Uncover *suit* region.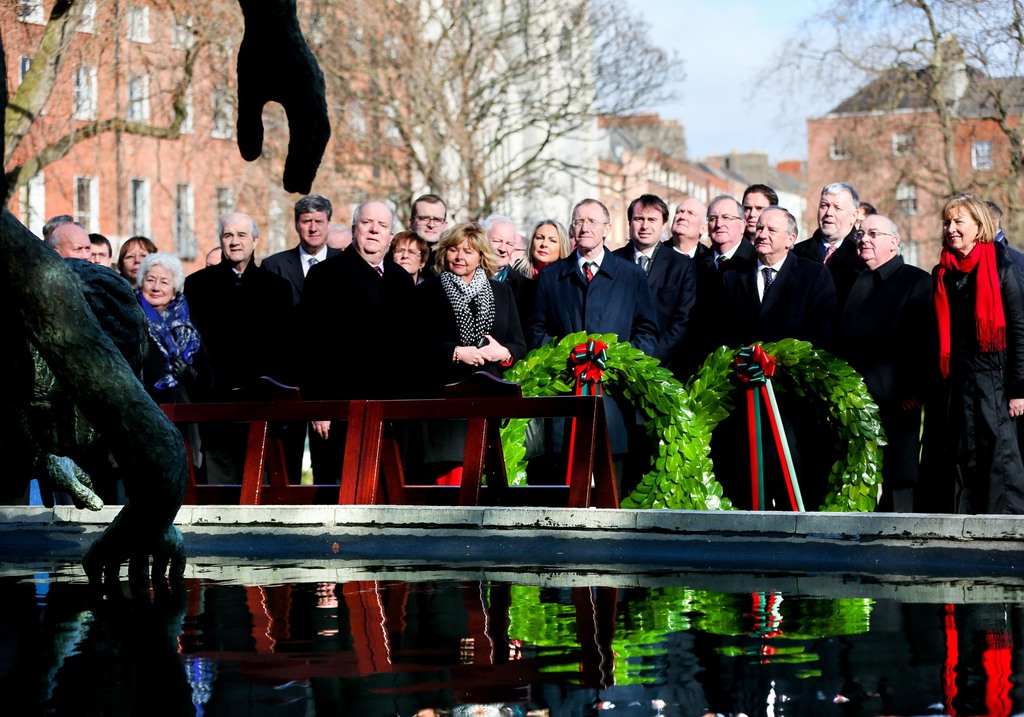
Uncovered: BBox(697, 235, 757, 311).
